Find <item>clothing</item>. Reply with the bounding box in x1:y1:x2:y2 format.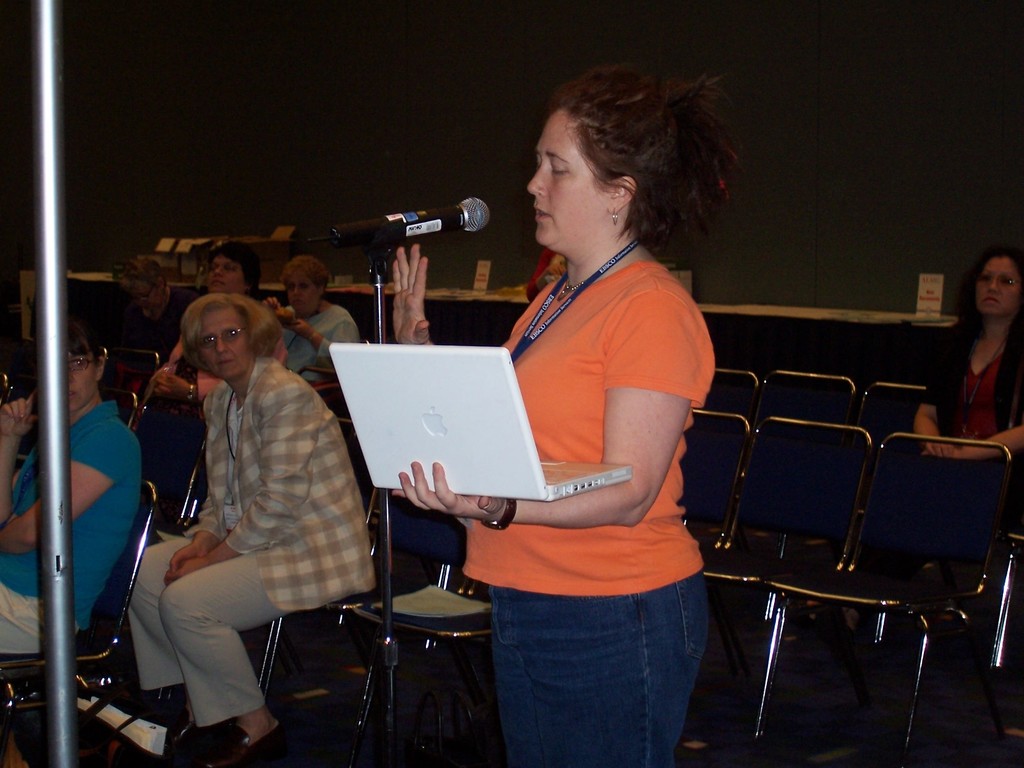
127:362:387:729.
